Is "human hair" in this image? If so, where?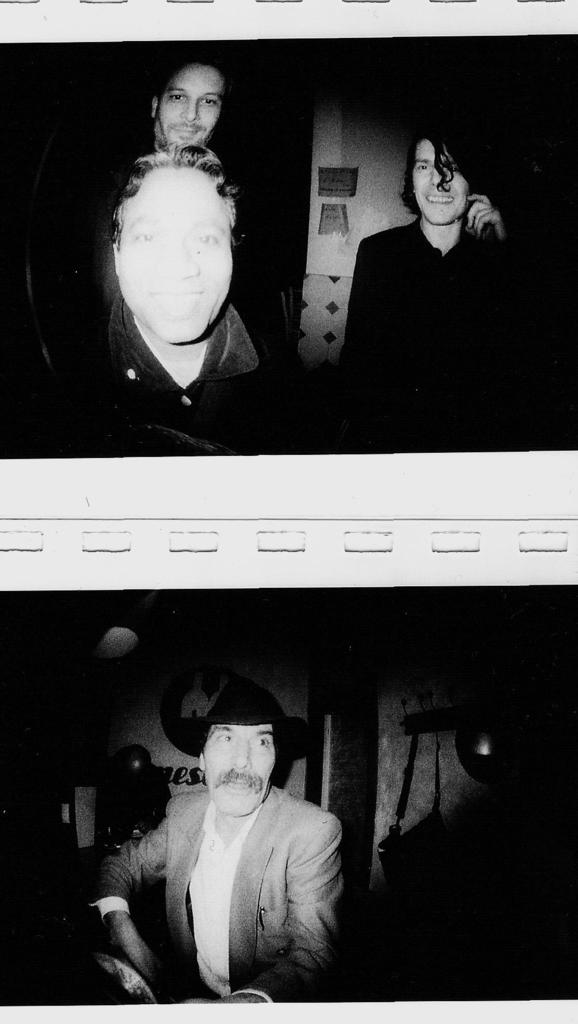
Yes, at [152,42,232,118].
